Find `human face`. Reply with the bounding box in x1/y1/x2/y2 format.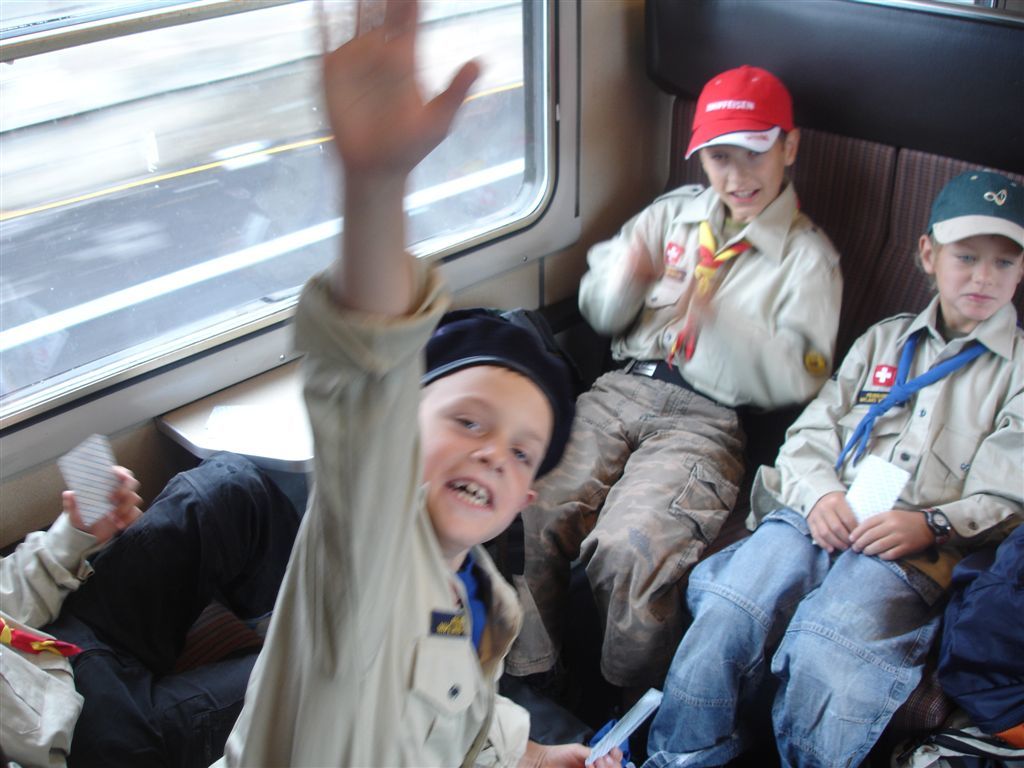
418/365/554/550.
